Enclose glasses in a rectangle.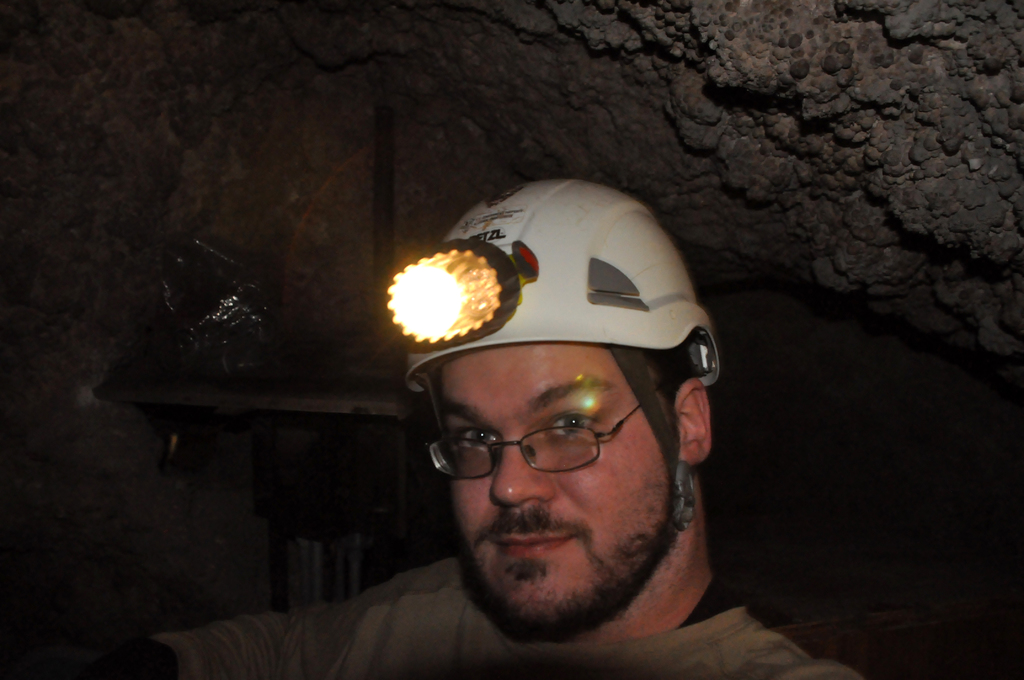
box=[419, 404, 678, 494].
